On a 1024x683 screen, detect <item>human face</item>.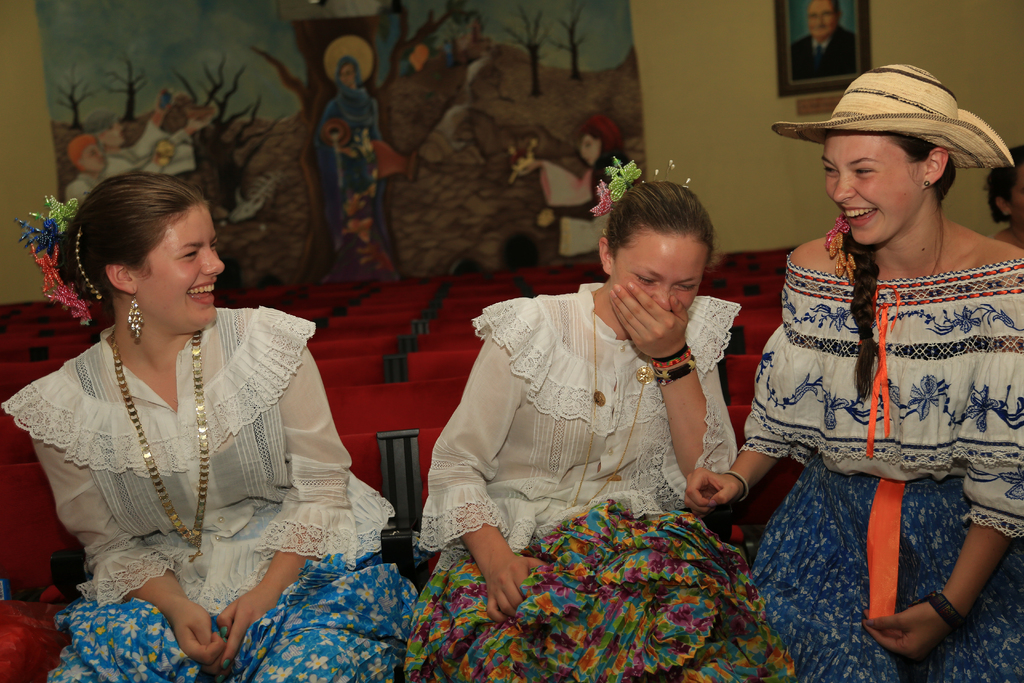
box=[825, 136, 924, 244].
